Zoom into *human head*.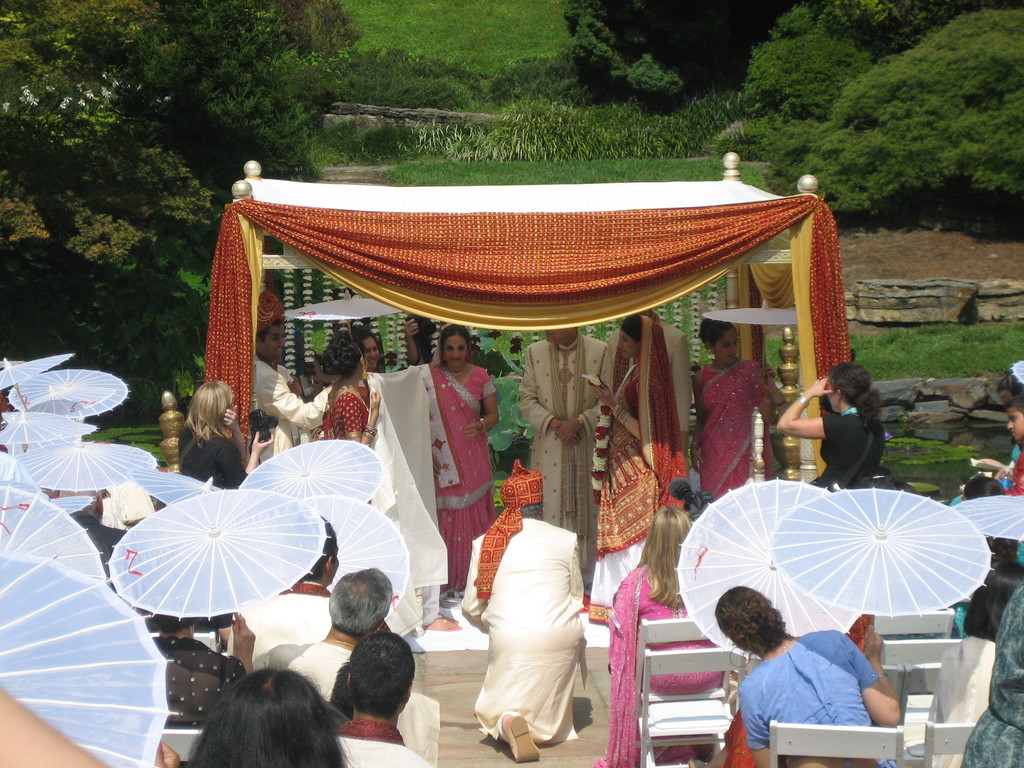
Zoom target: [619,318,664,362].
